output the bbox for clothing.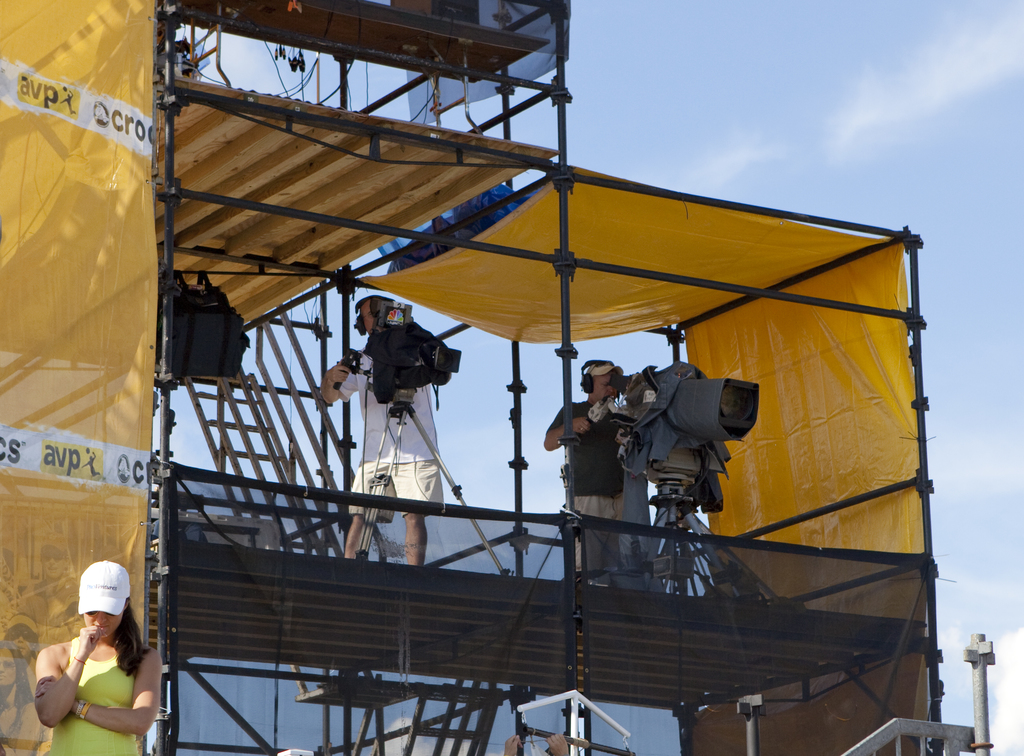
47,636,139,755.
